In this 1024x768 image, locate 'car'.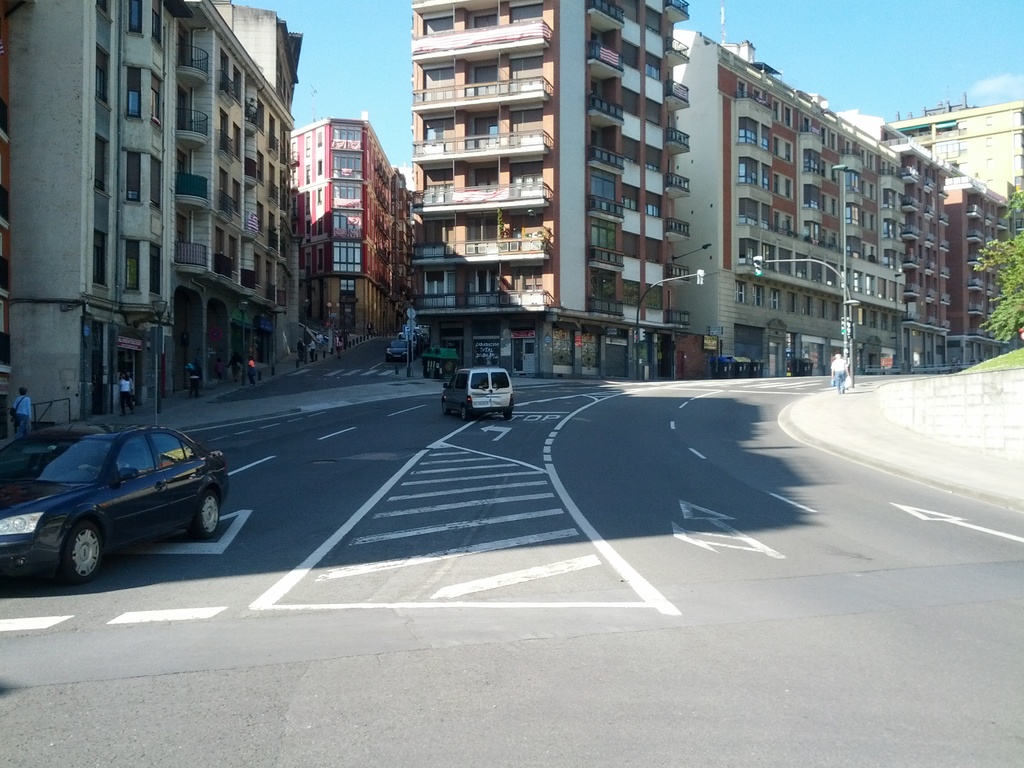
Bounding box: rect(436, 361, 518, 420).
